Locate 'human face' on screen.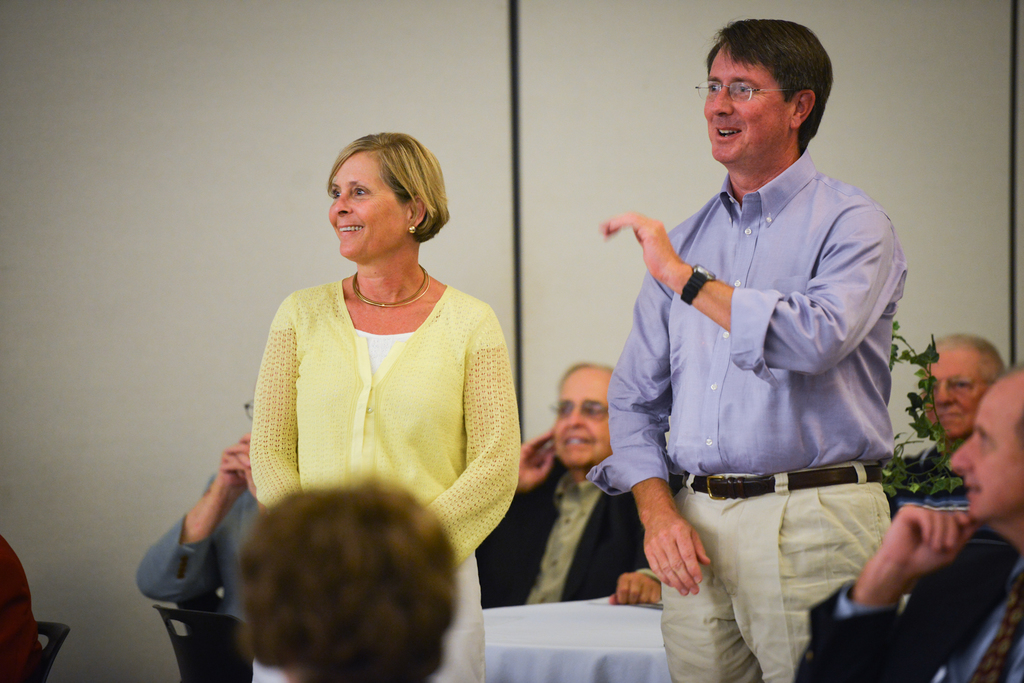
On screen at x1=947, y1=377, x2=1023, y2=534.
